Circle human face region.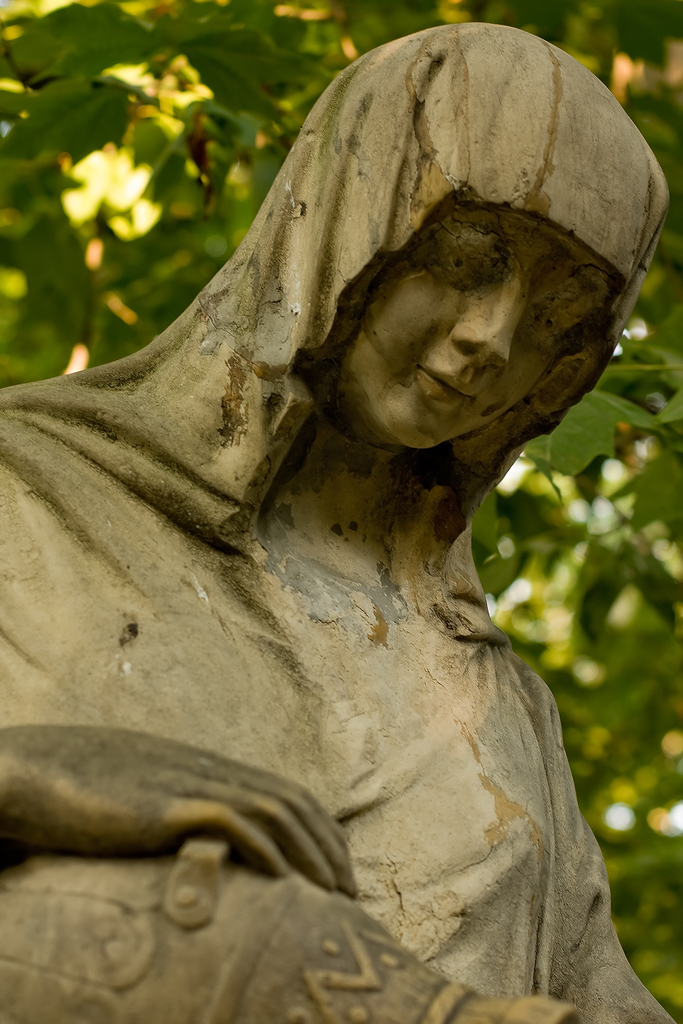
Region: (x1=329, y1=223, x2=613, y2=435).
